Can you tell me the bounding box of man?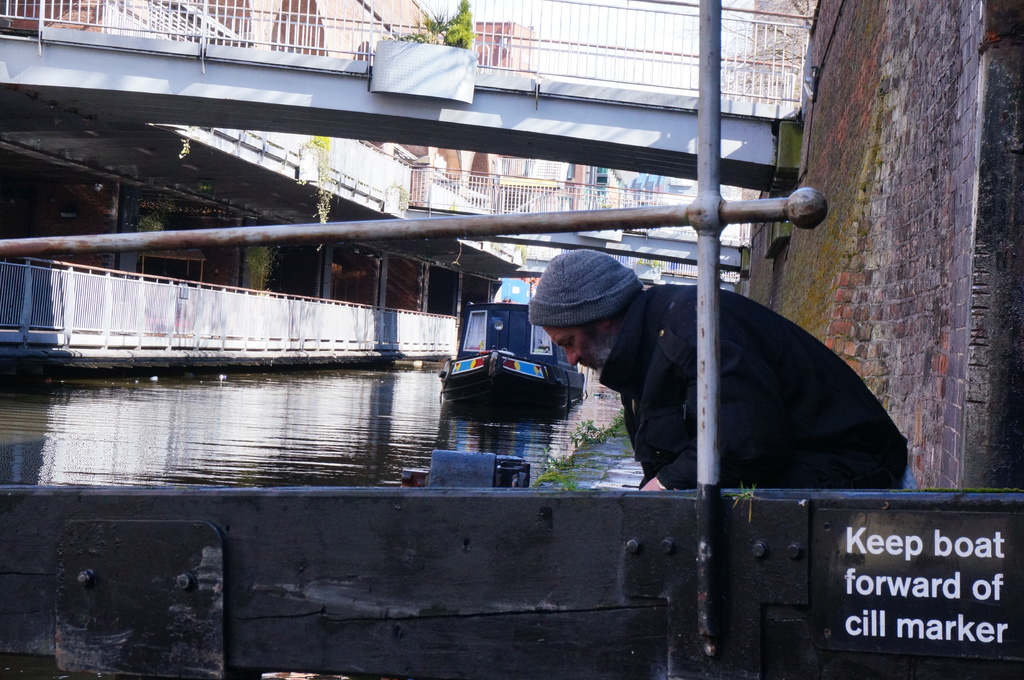
532,251,908,496.
